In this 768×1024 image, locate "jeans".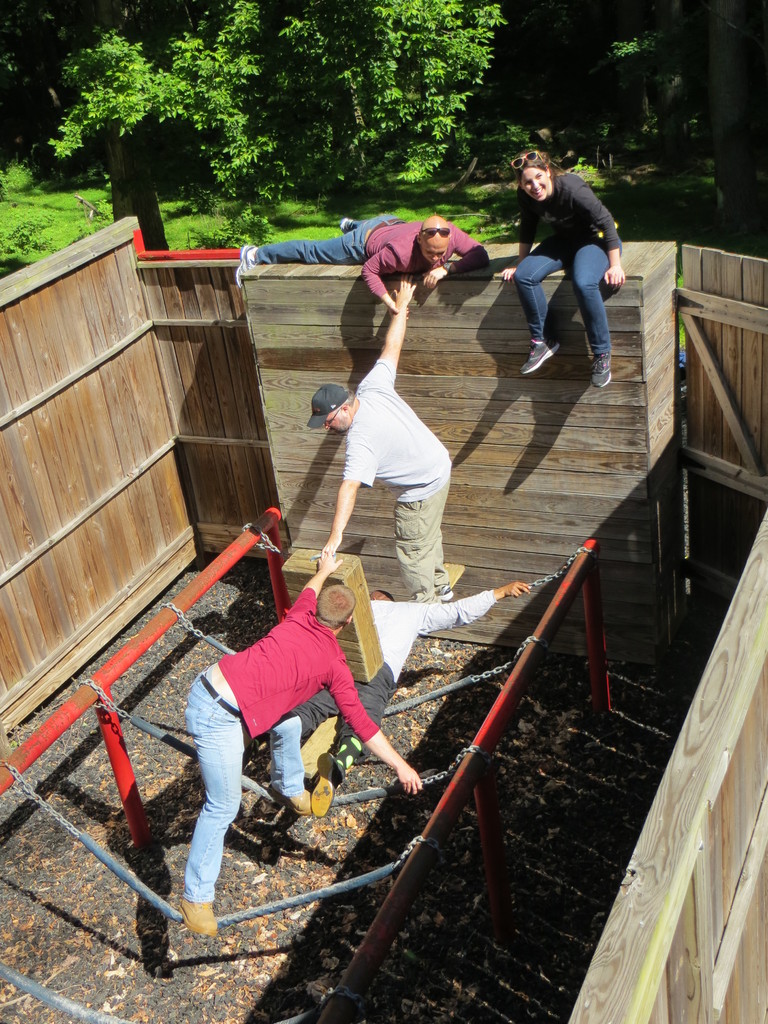
Bounding box: (left=253, top=218, right=392, bottom=267).
